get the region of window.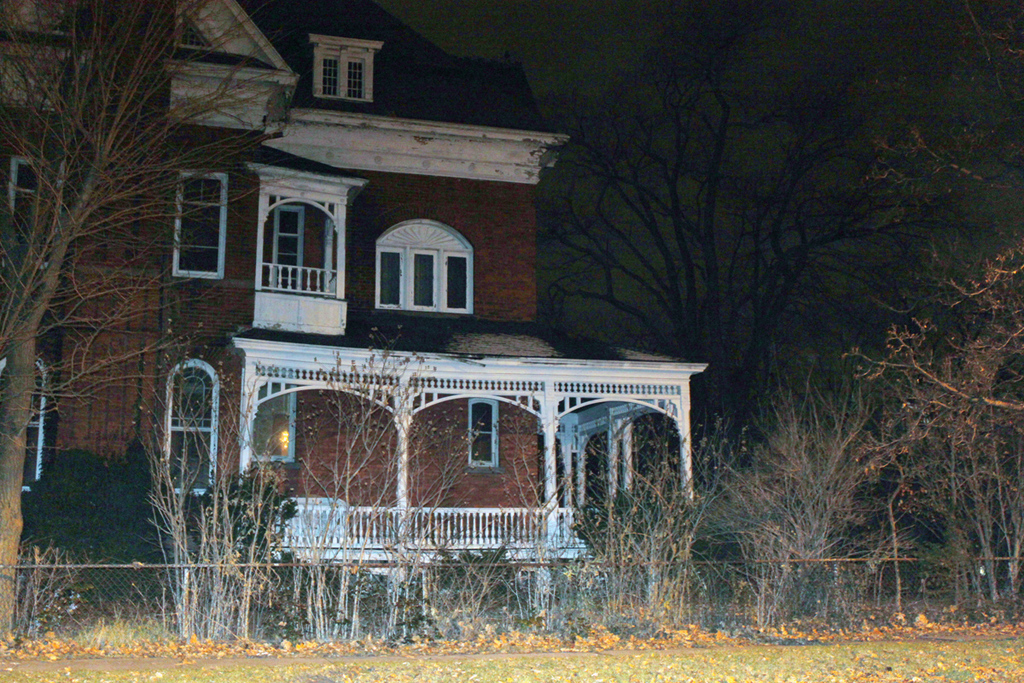
371/219/480/313.
